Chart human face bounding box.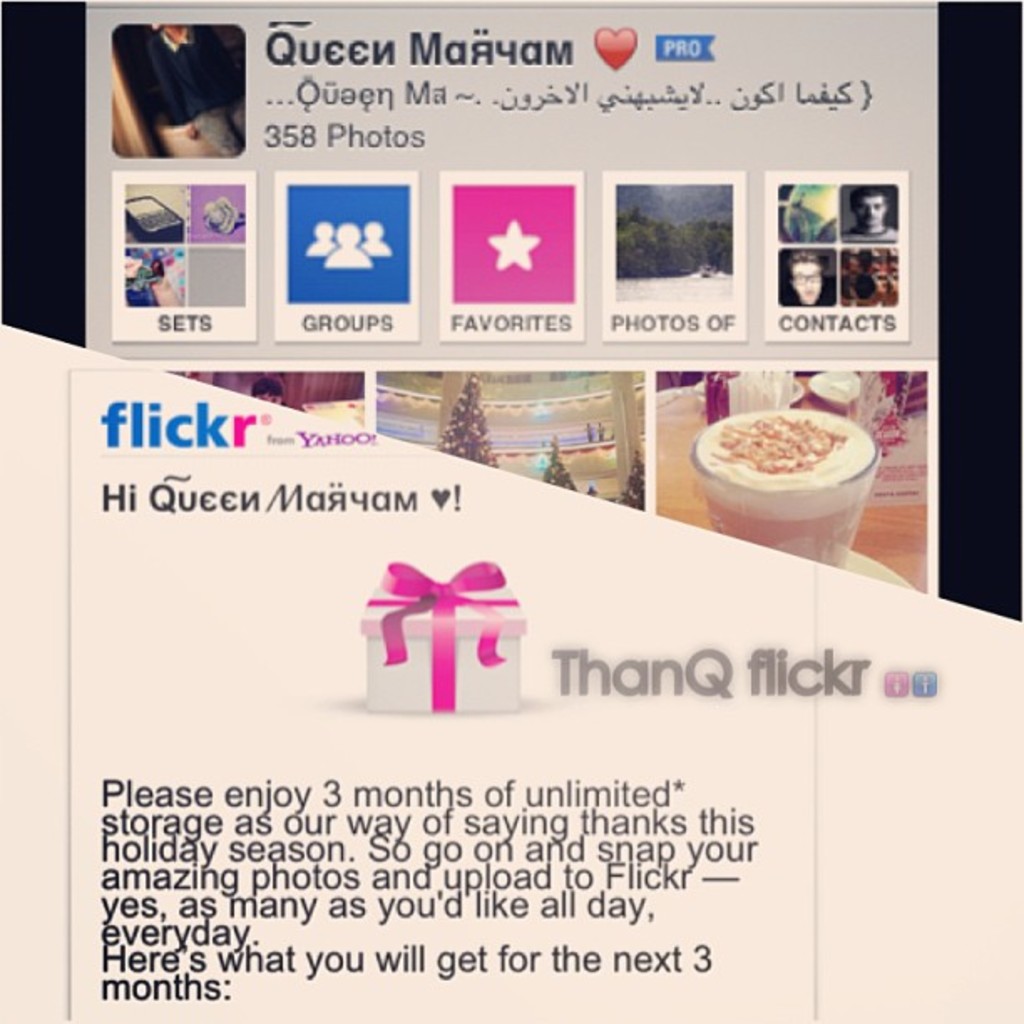
Charted: [796, 259, 822, 306].
